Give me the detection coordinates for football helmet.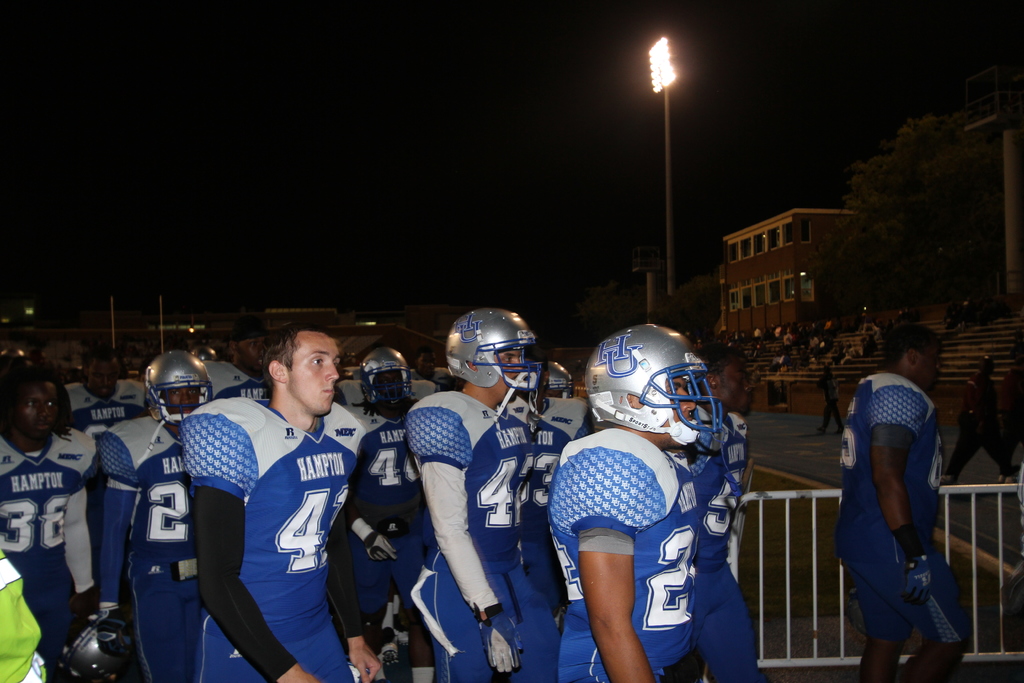
429, 311, 541, 391.
